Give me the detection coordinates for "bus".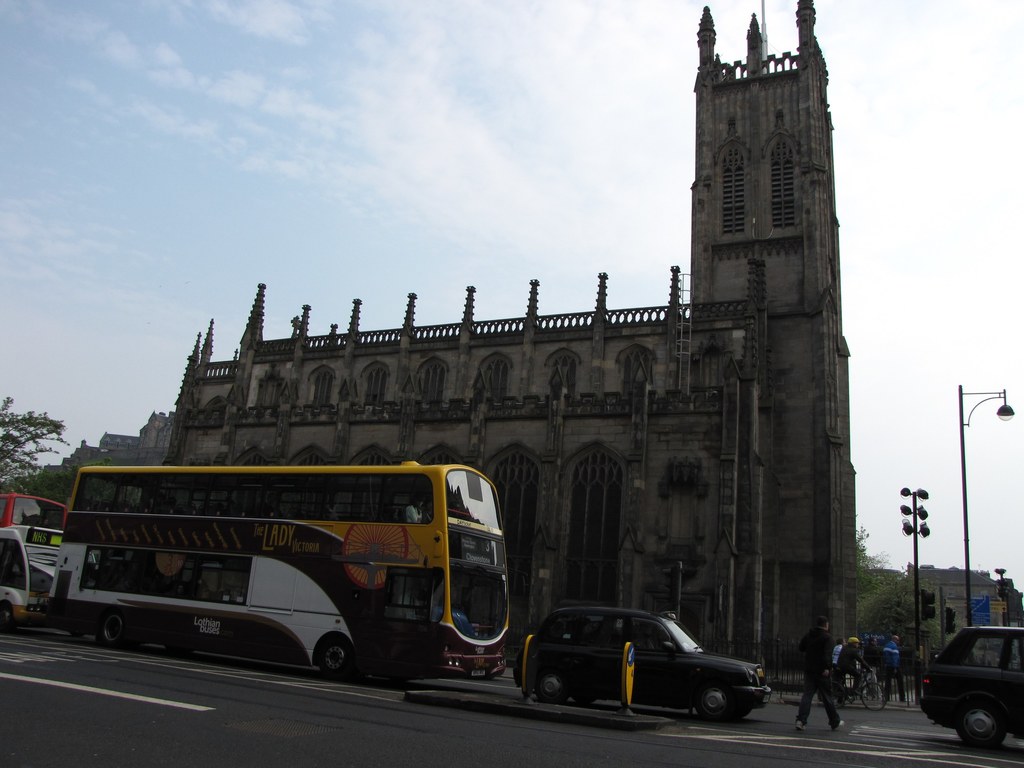
locate(0, 493, 70, 636).
